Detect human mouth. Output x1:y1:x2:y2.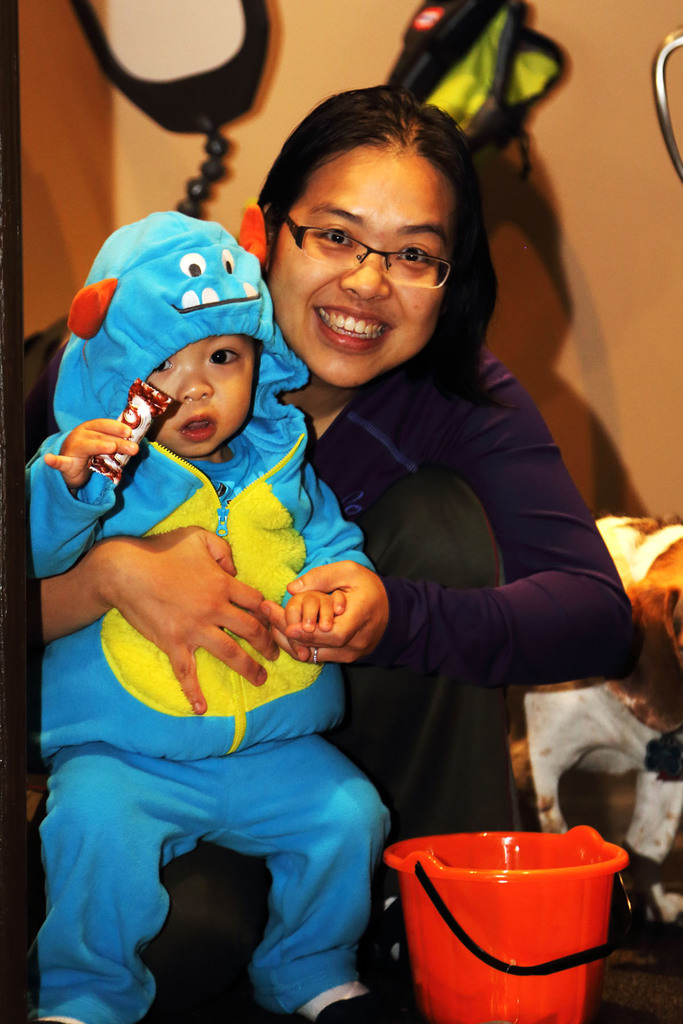
174:413:222:445.
